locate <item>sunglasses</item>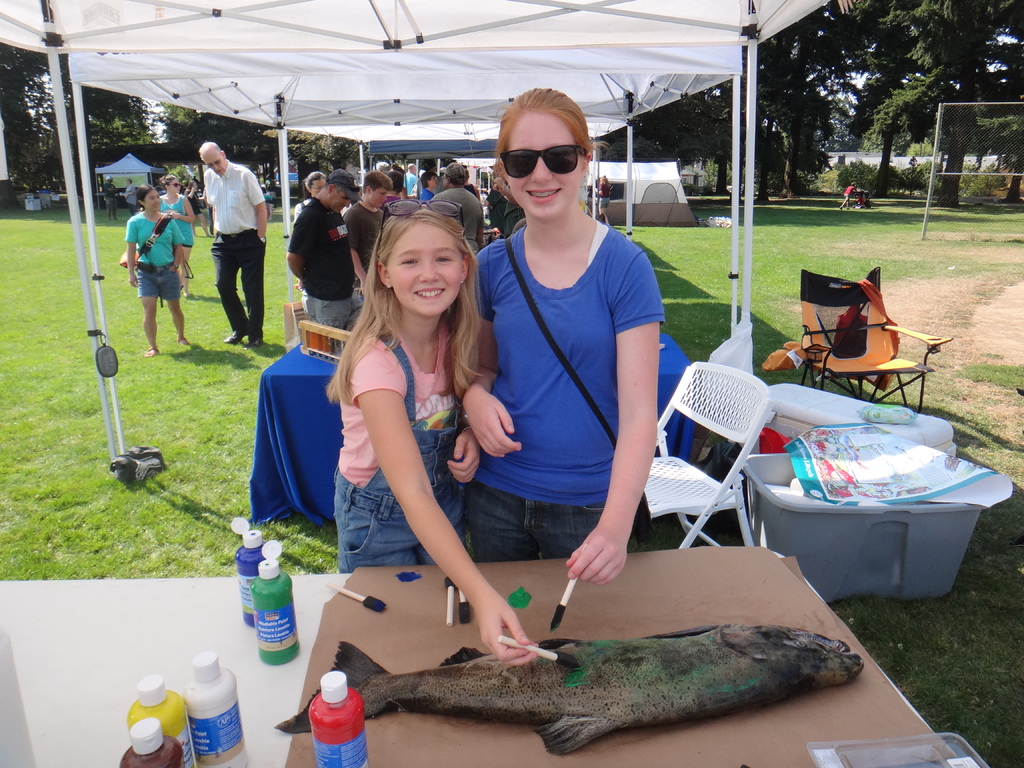
rect(169, 184, 180, 188)
